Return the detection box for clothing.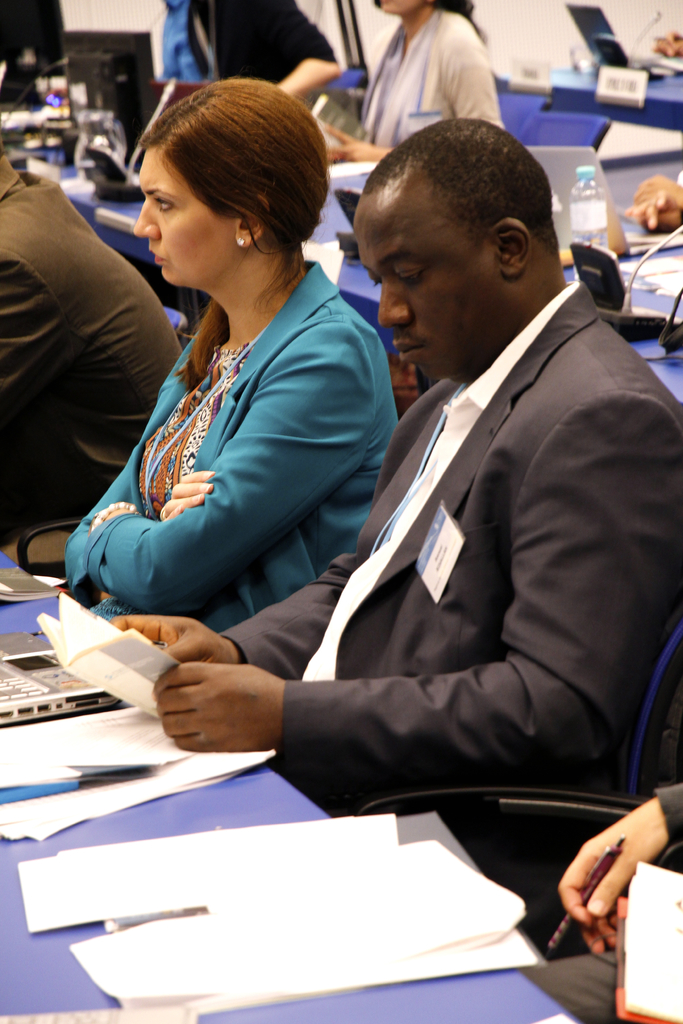
select_region(356, 10, 504, 157).
